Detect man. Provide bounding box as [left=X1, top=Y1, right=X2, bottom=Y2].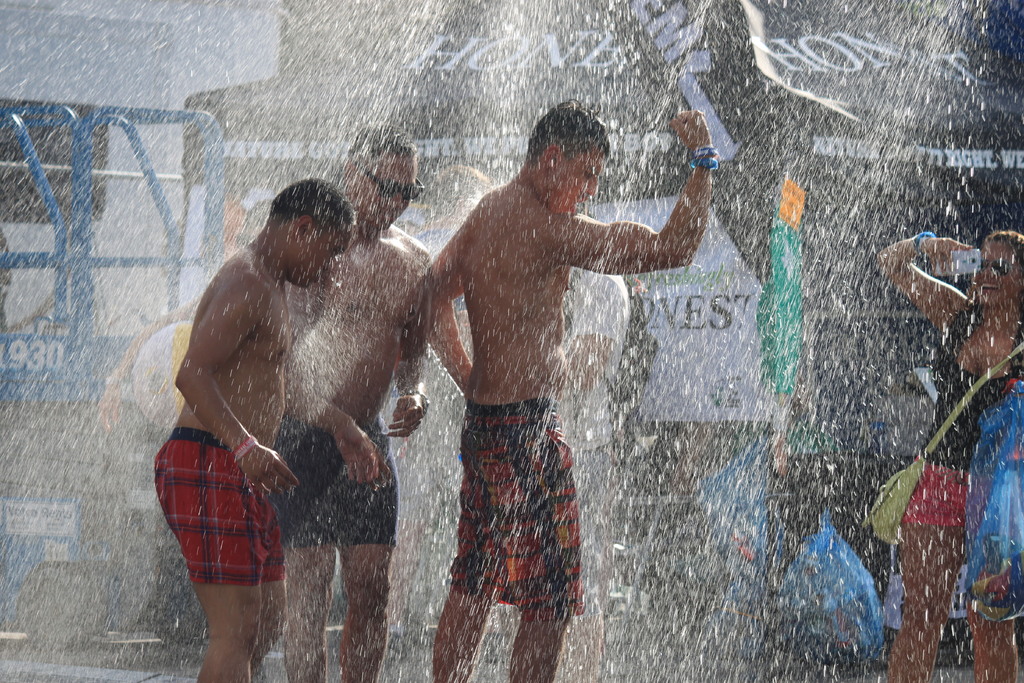
[left=155, top=177, right=357, bottom=679].
